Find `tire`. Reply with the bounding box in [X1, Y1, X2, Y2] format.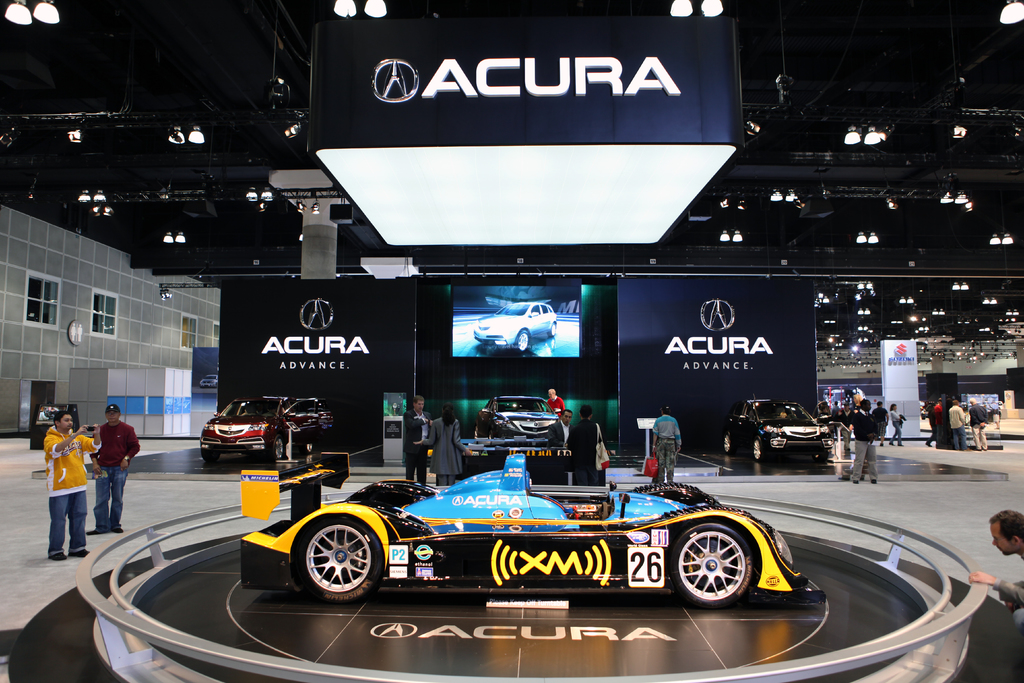
[295, 516, 386, 604].
